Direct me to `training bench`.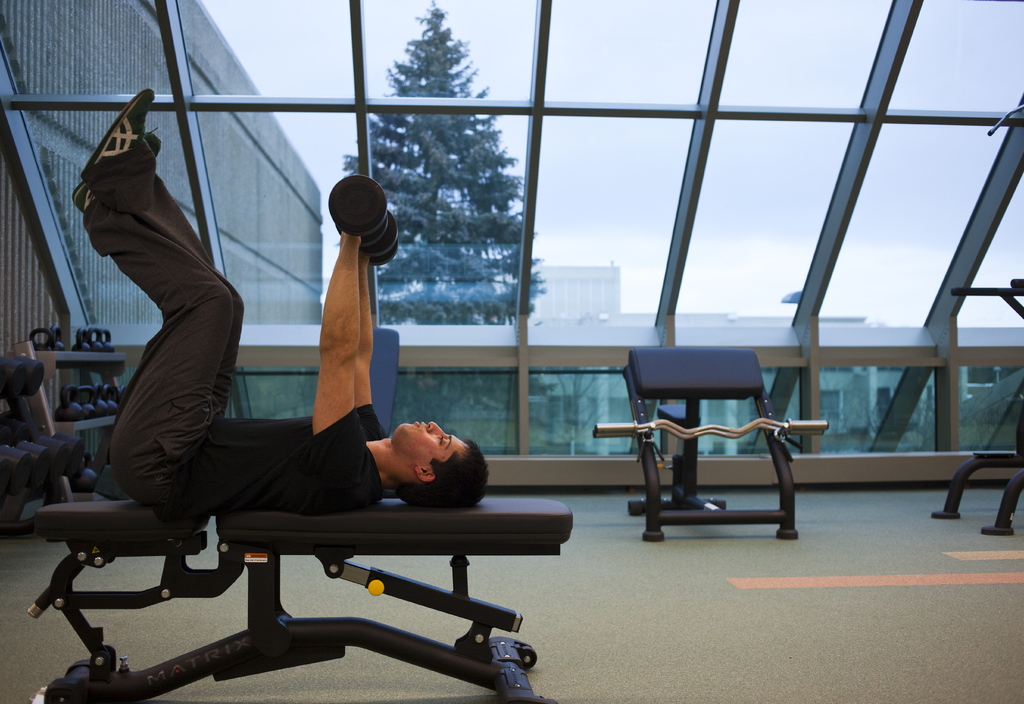
Direction: 29,497,573,703.
